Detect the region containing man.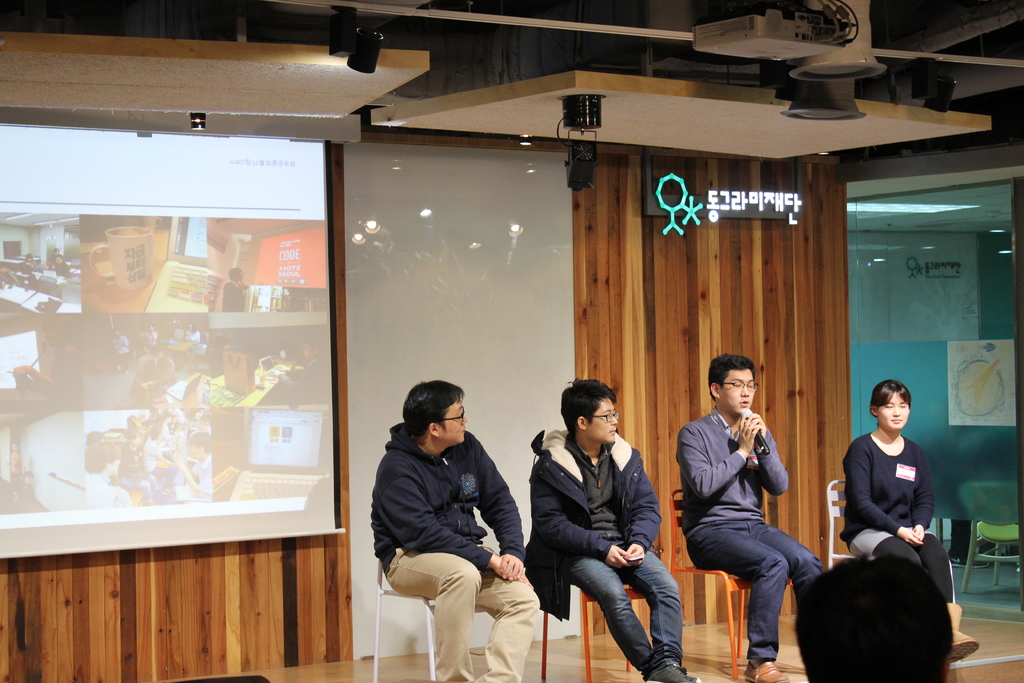
x1=662, y1=362, x2=831, y2=674.
